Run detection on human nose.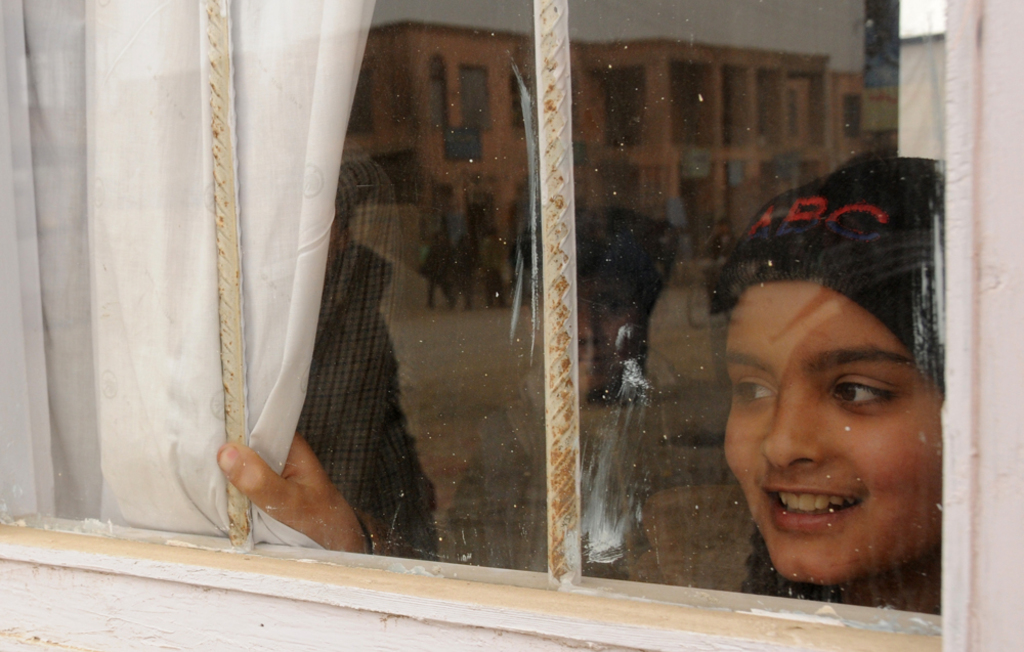
Result: x1=582 y1=309 x2=600 y2=342.
